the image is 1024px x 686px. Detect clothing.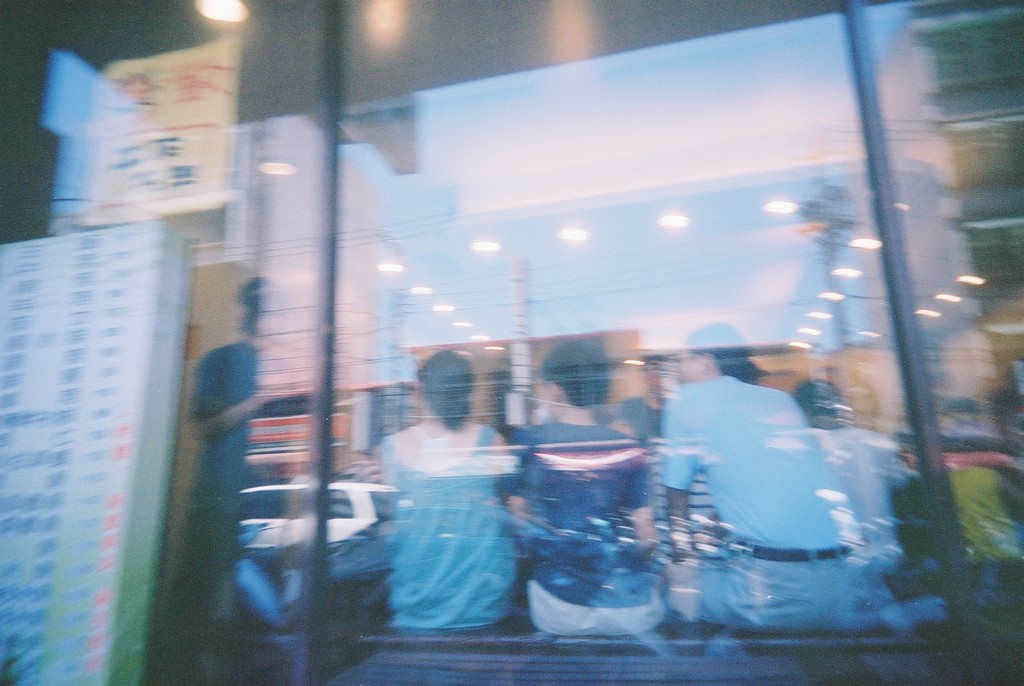
Detection: l=955, t=453, r=1023, b=604.
